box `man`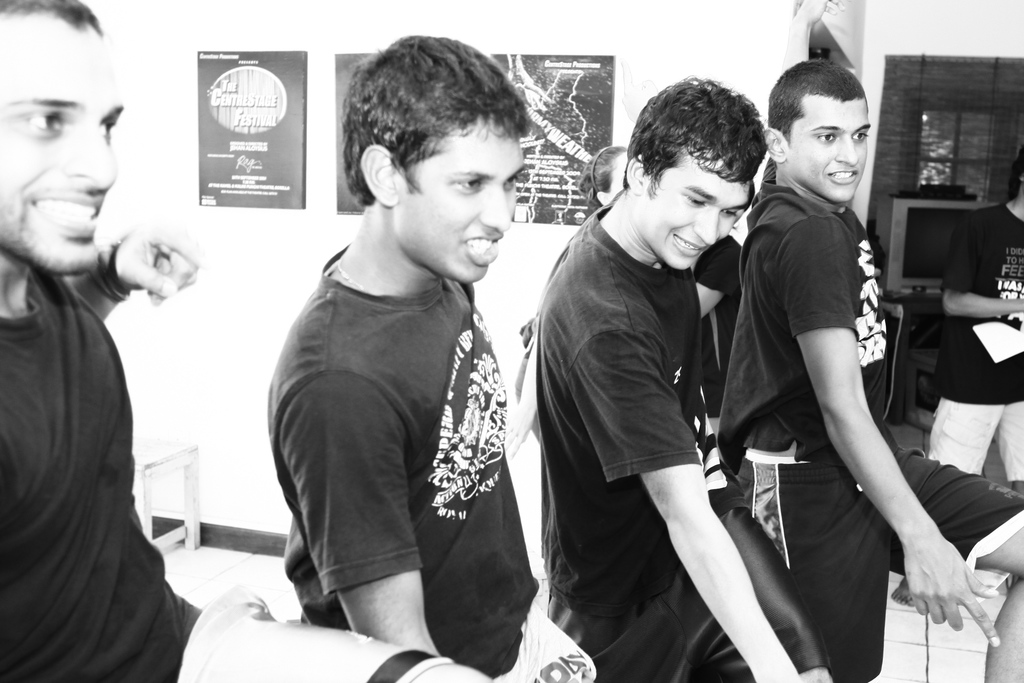
BBox(0, 0, 489, 682)
